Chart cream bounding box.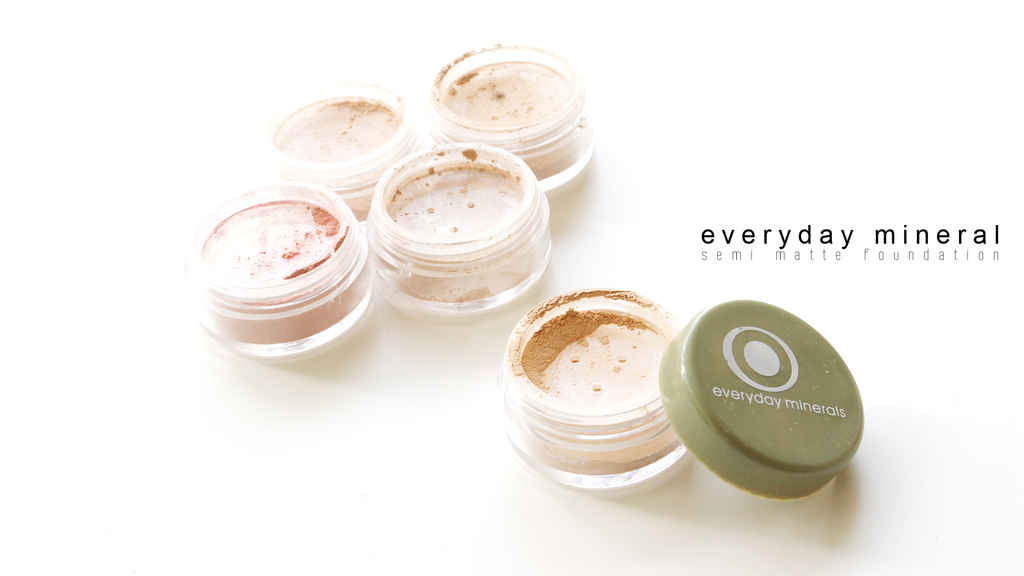
Charted: 427 35 596 182.
